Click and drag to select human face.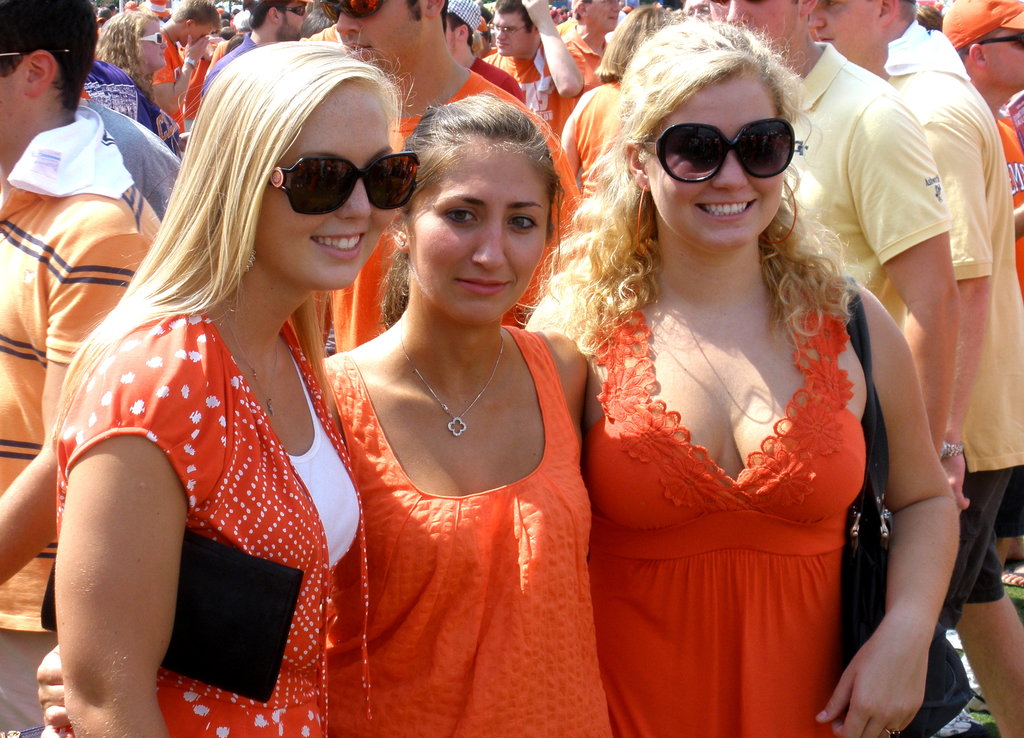
Selection: <region>643, 72, 783, 254</region>.
